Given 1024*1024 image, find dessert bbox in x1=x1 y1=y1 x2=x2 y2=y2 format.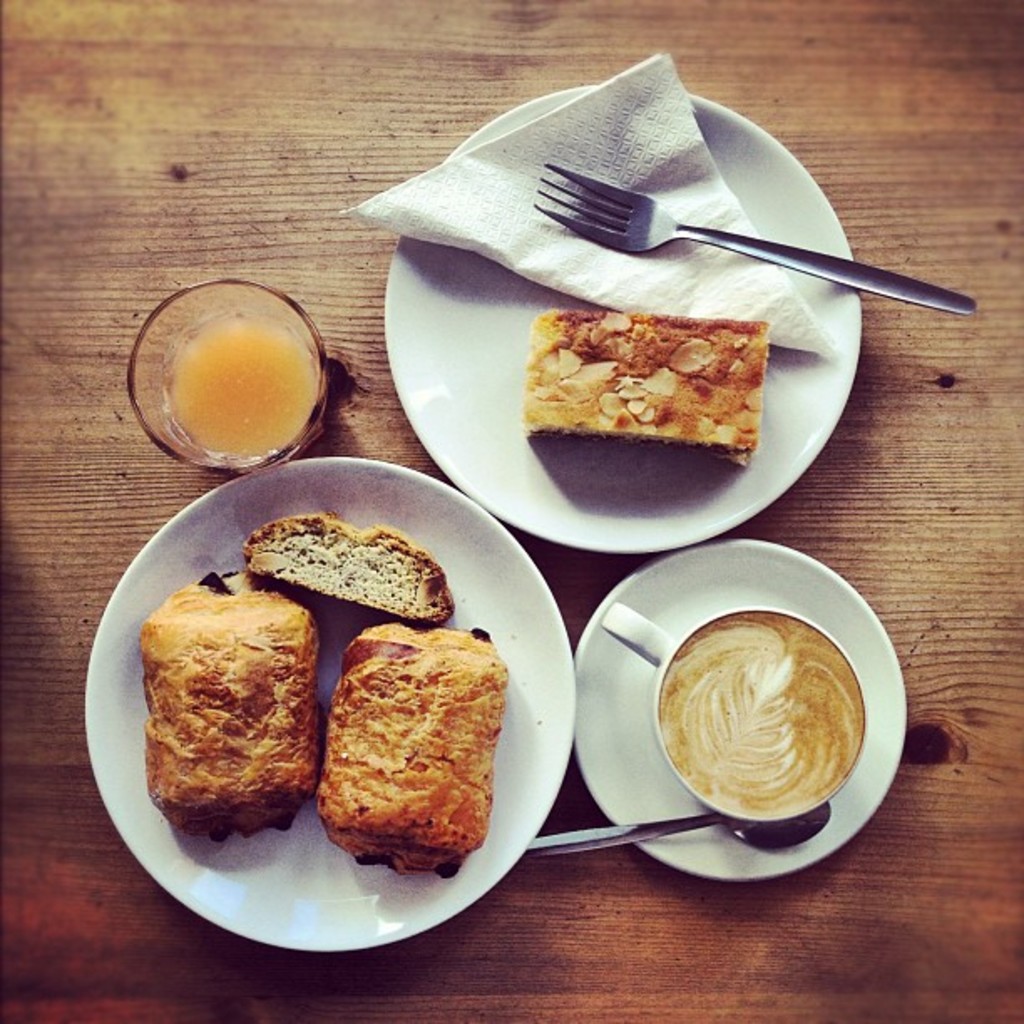
x1=492 y1=301 x2=770 y2=467.
